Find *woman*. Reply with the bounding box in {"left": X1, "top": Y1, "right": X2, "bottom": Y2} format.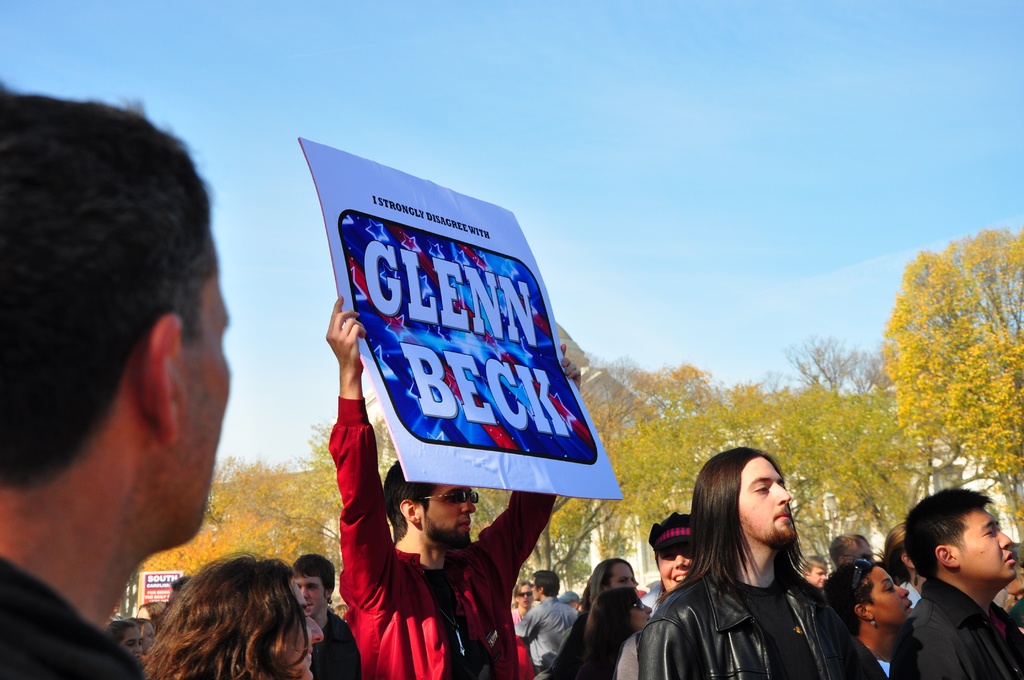
{"left": 652, "top": 448, "right": 863, "bottom": 678}.
